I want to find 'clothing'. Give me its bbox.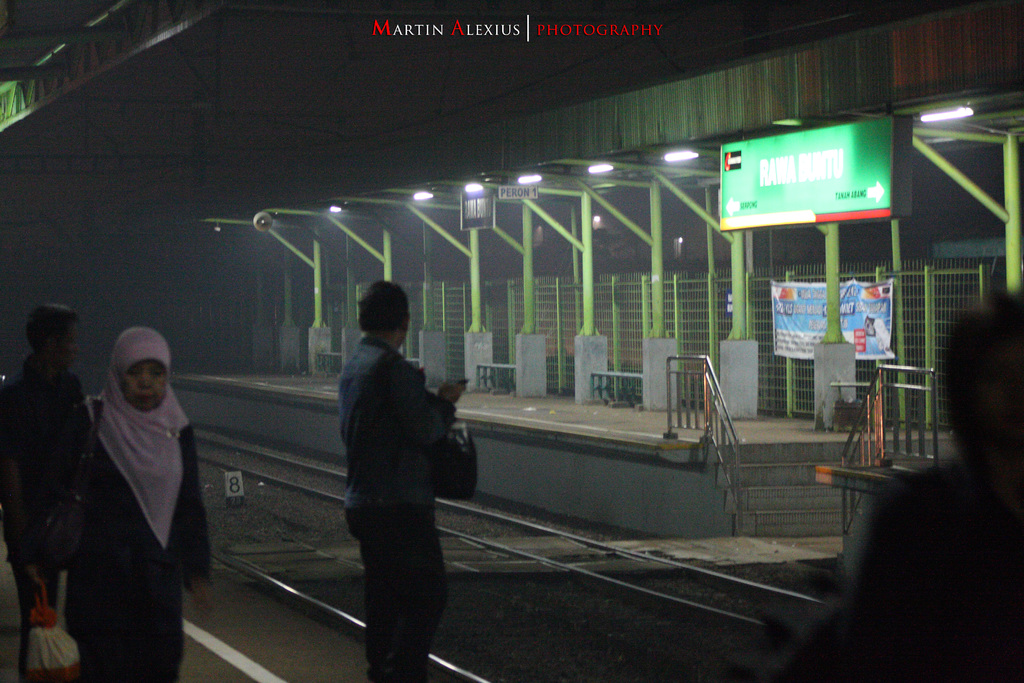
crop(334, 333, 456, 682).
